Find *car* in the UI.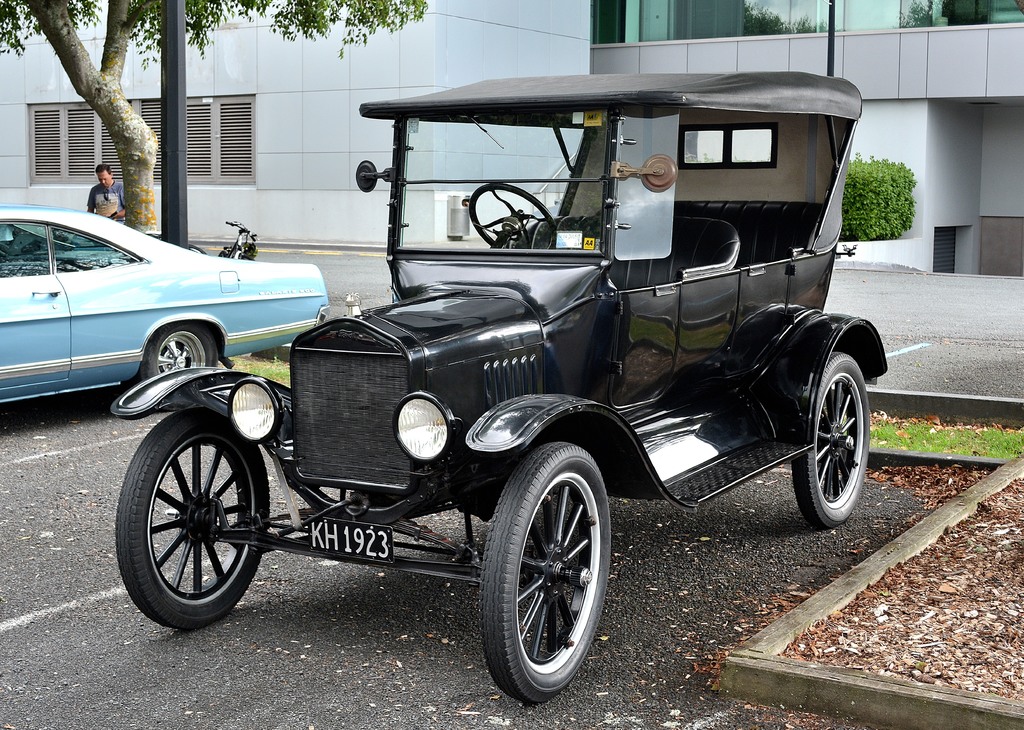
UI element at select_region(115, 77, 895, 706).
